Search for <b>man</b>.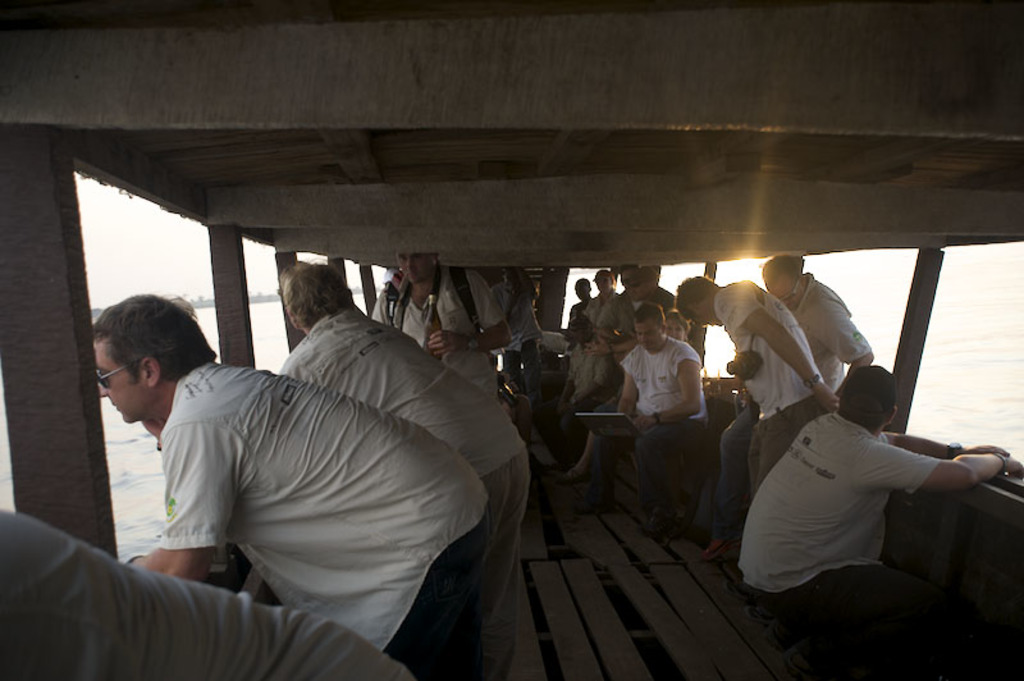
Found at pyautogui.locateOnScreen(543, 316, 620, 483).
